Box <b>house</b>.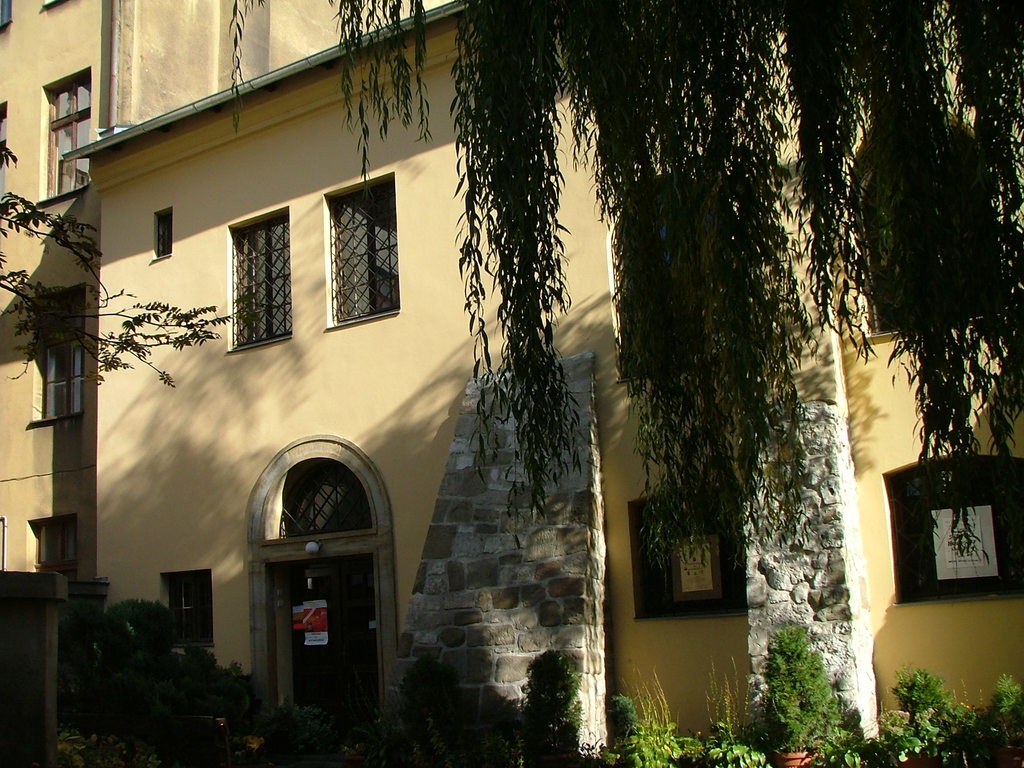
box(0, 0, 451, 745).
